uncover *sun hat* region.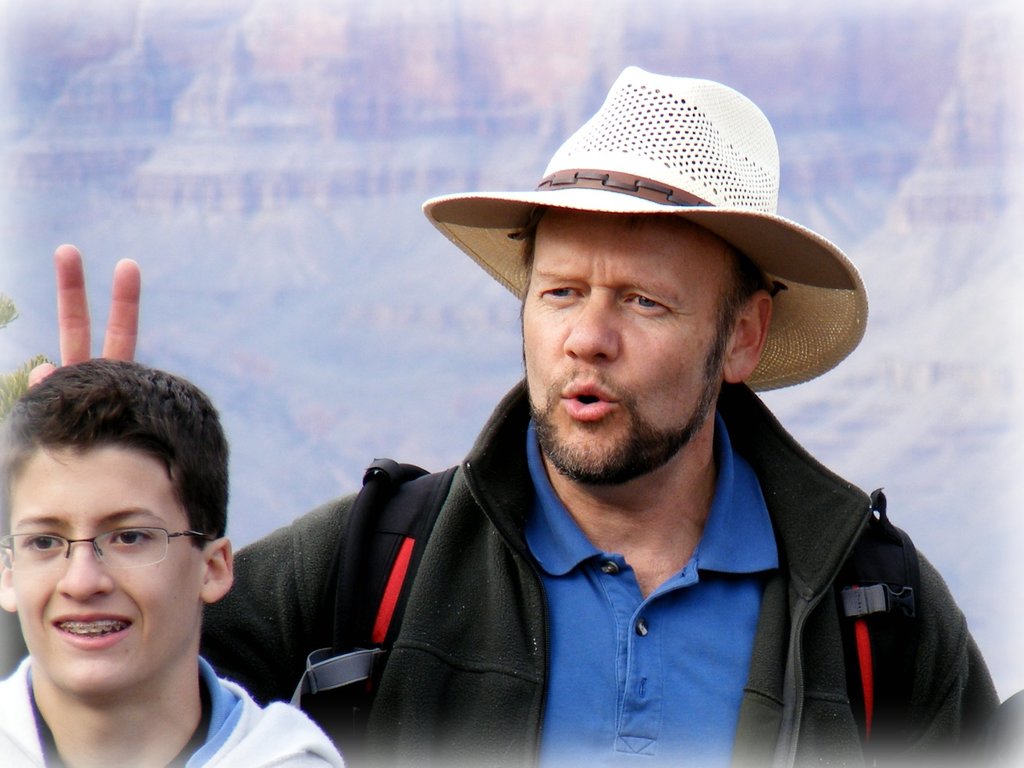
Uncovered: {"x1": 414, "y1": 64, "x2": 870, "y2": 397}.
